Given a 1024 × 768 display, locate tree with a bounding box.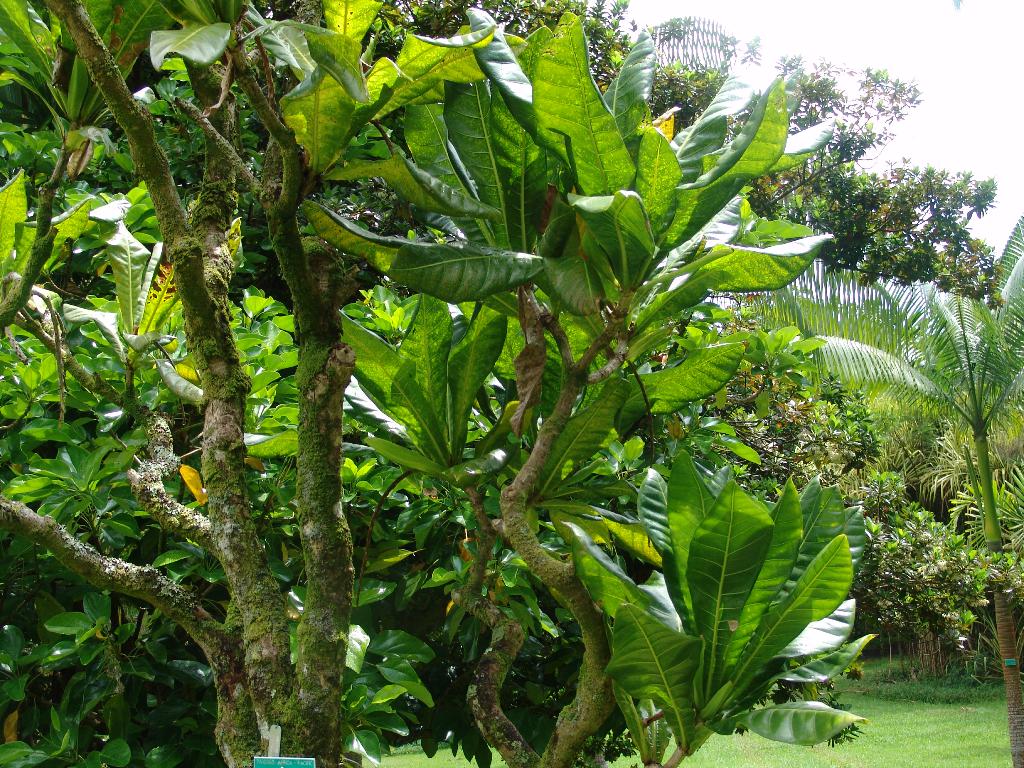
Located: [0,0,863,767].
